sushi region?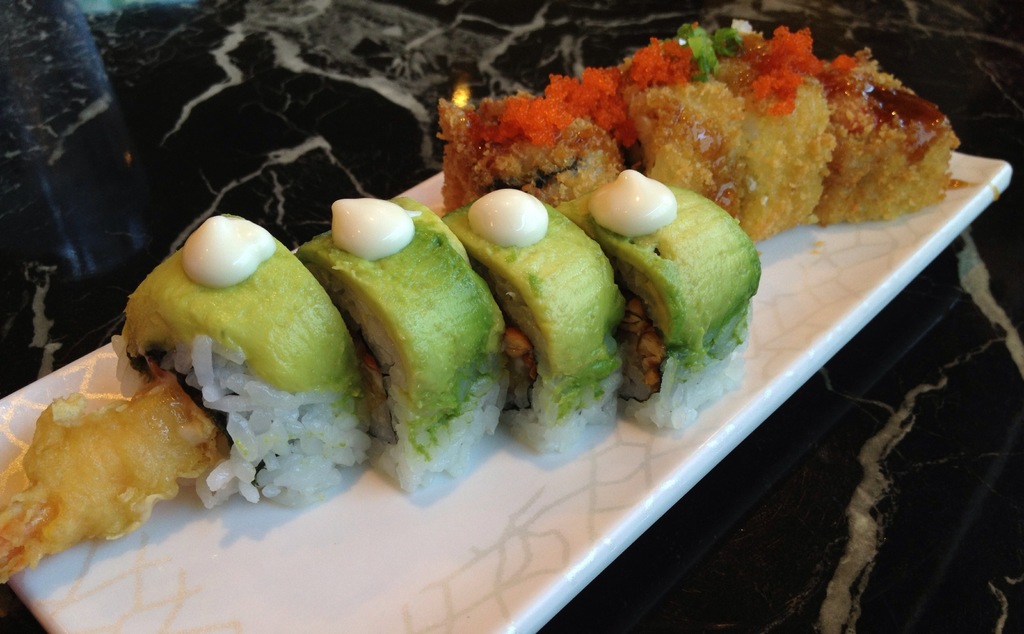
[left=439, top=190, right=616, bottom=457]
